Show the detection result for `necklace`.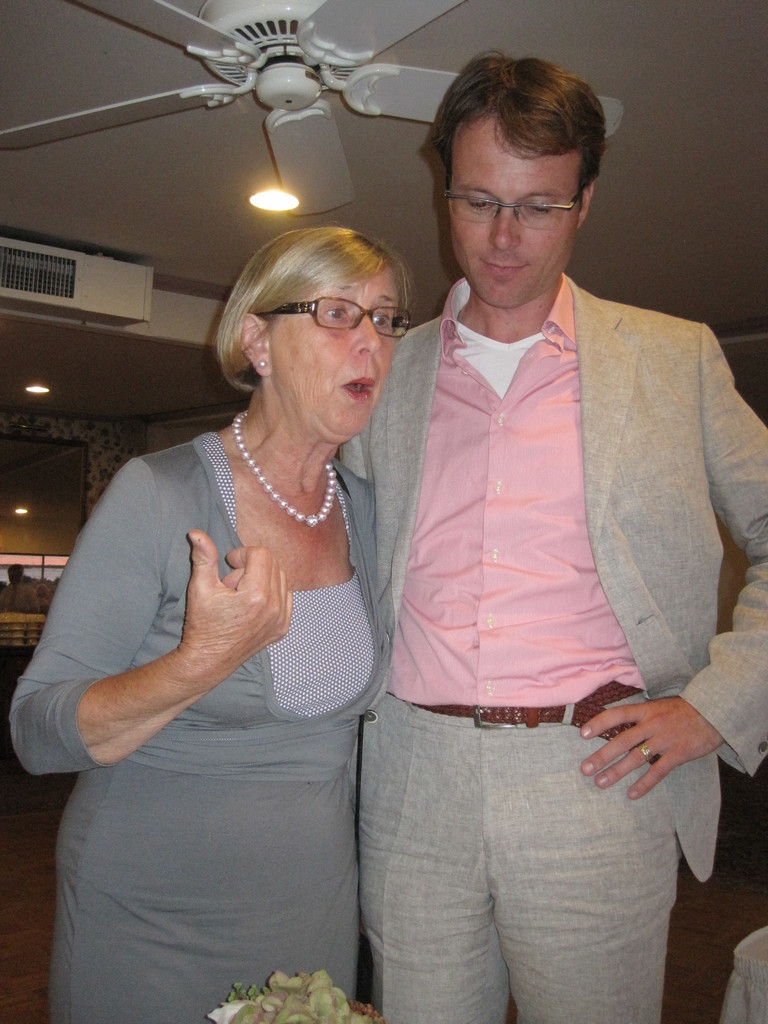
227 410 340 525.
